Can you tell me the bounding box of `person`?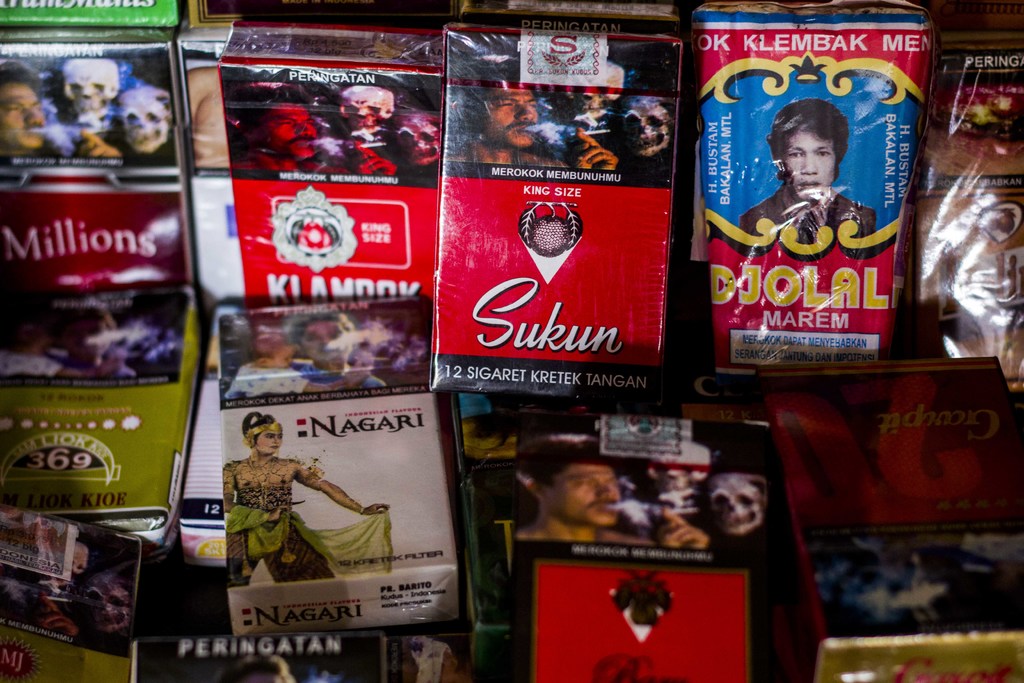
(451,70,623,169).
